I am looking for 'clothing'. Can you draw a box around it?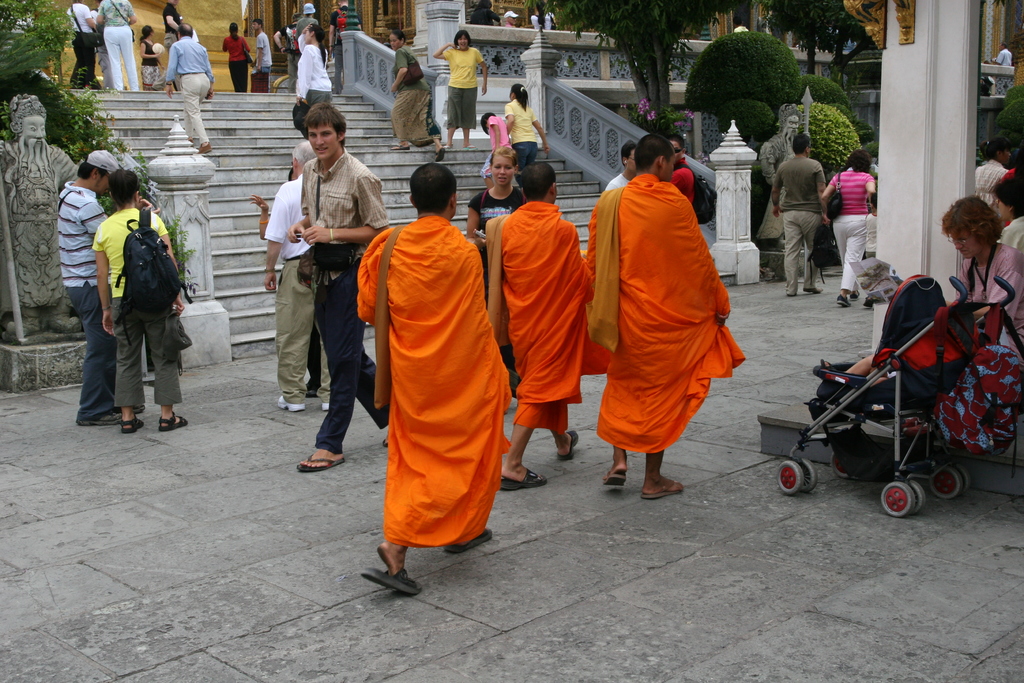
Sure, the bounding box is (92,205,183,410).
